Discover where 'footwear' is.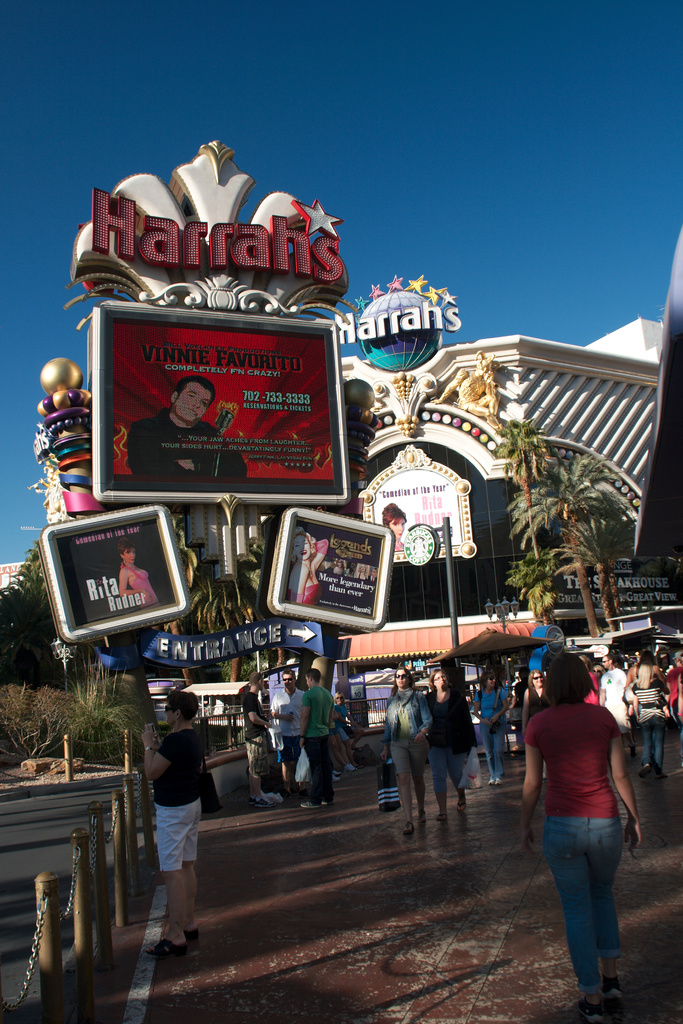
Discovered at region(576, 995, 605, 1023).
